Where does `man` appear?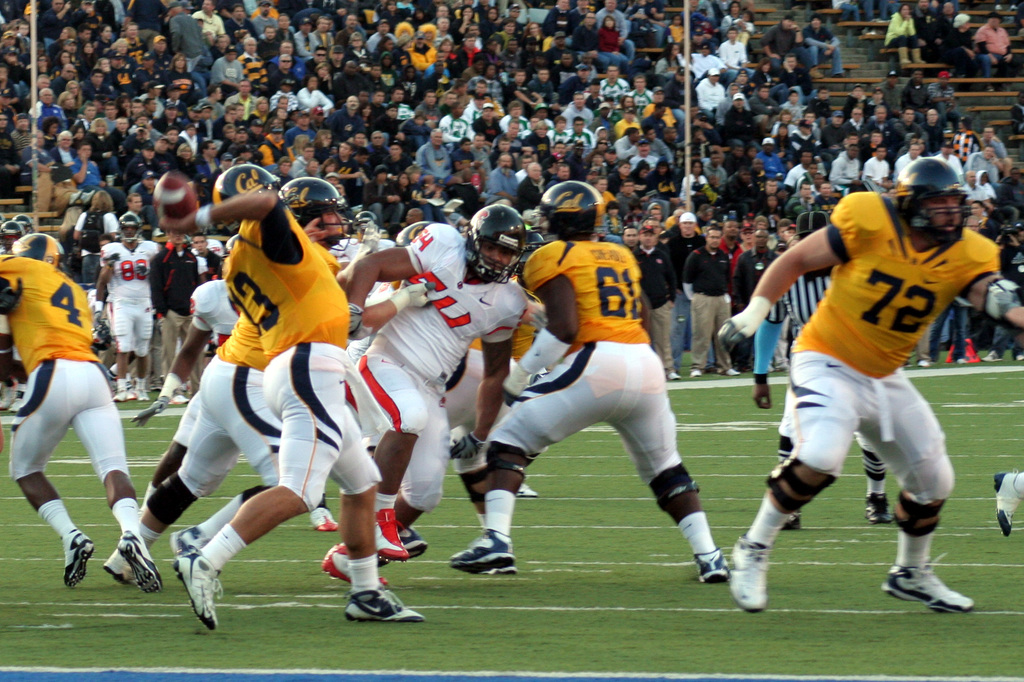
Appears at bbox=(171, 164, 420, 633).
